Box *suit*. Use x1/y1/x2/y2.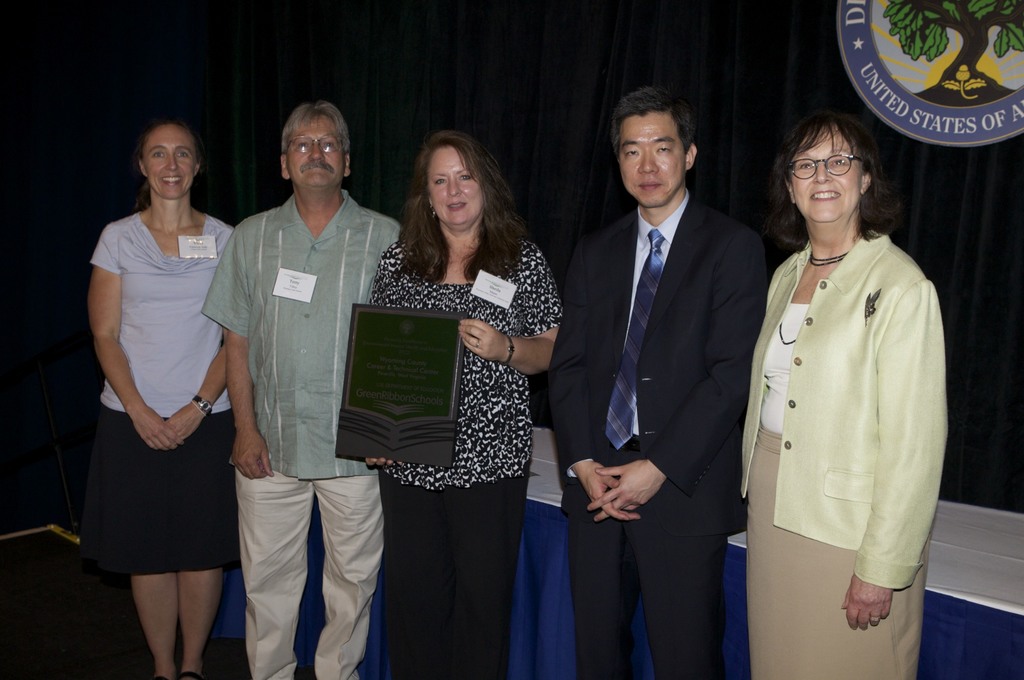
745/158/963/665.
